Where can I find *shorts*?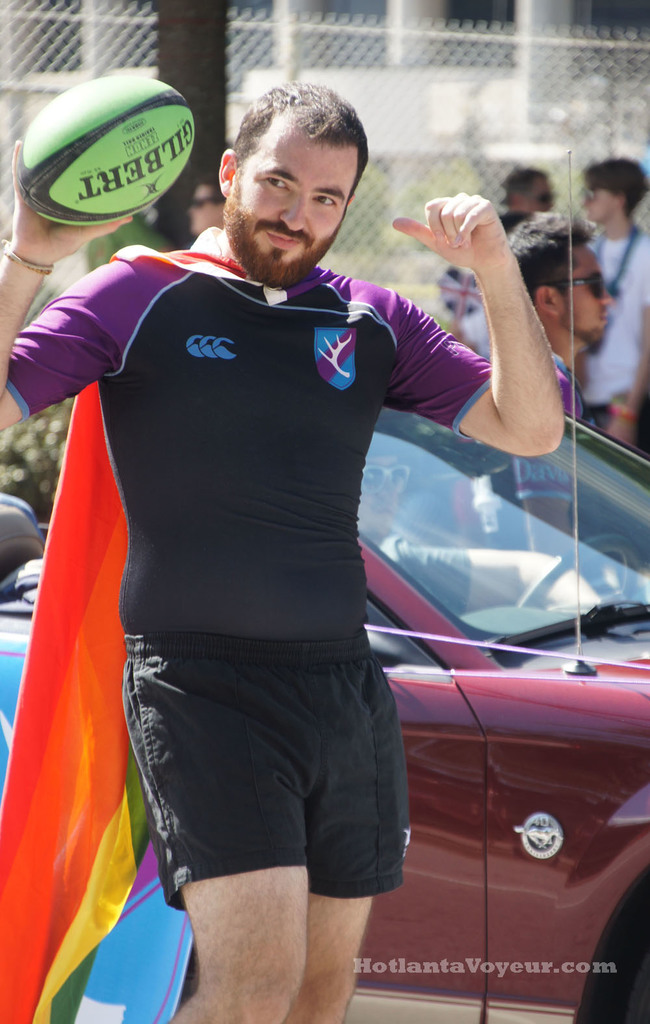
You can find it at 122,632,411,920.
